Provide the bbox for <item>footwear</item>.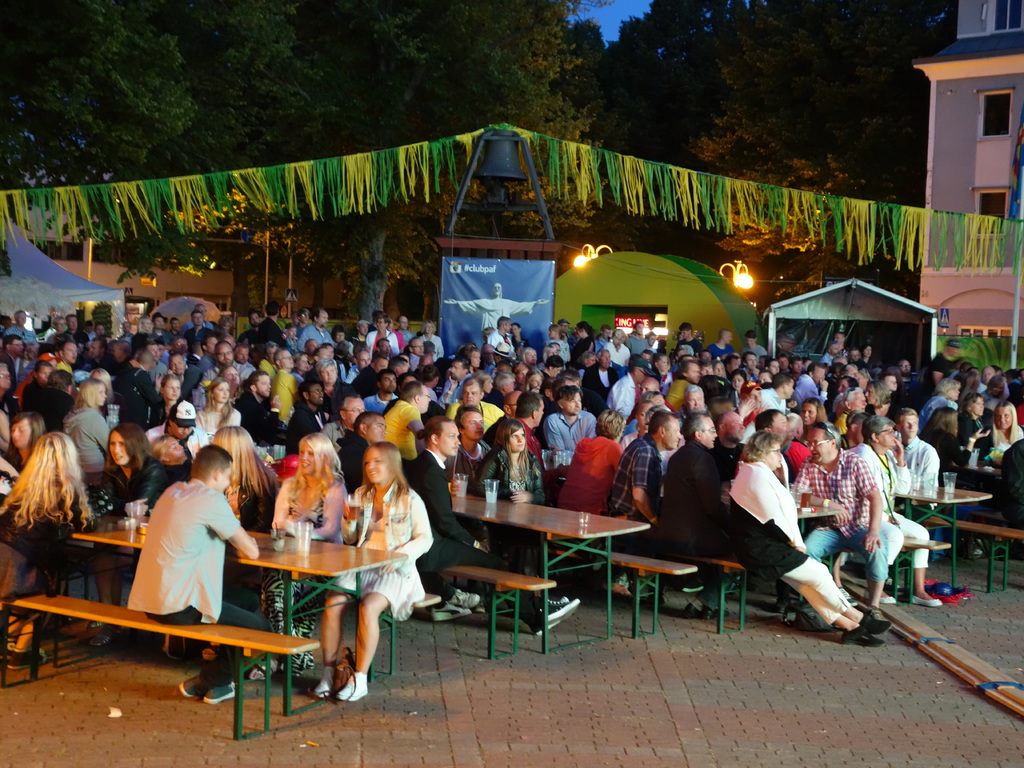
left=181, top=673, right=208, bottom=701.
